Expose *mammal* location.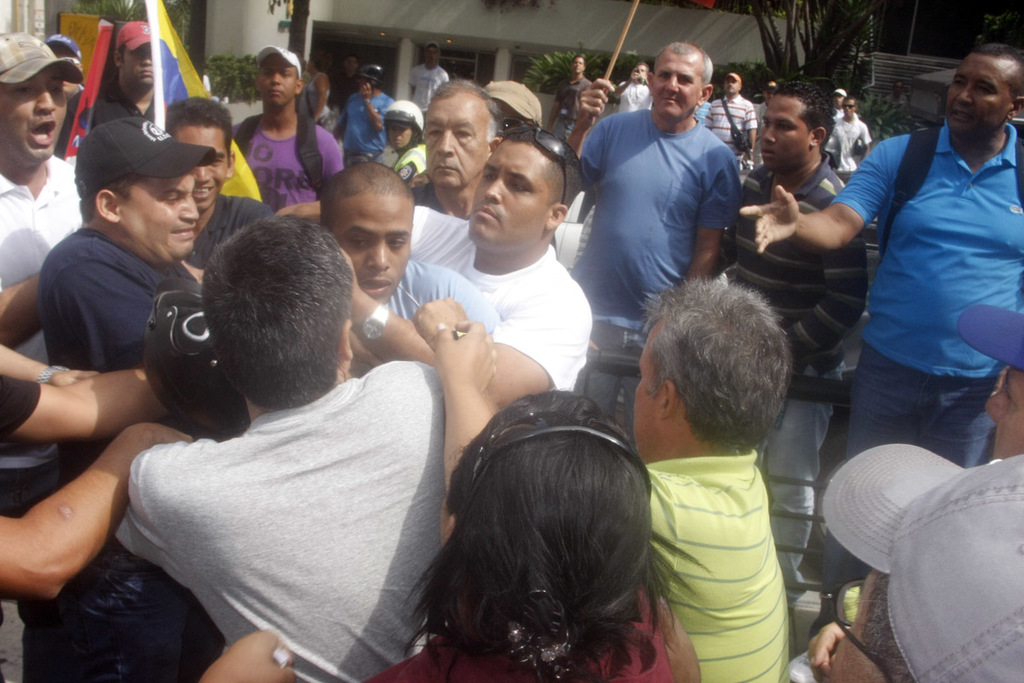
Exposed at [294,47,335,128].
